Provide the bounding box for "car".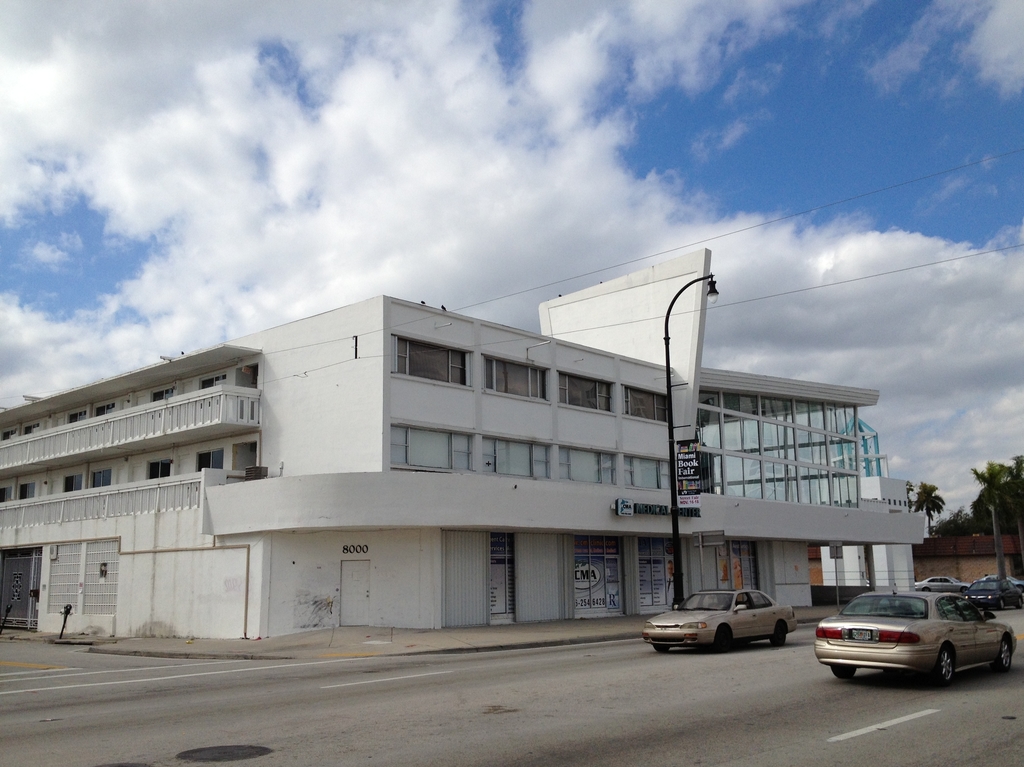
bbox=[809, 582, 1015, 698].
